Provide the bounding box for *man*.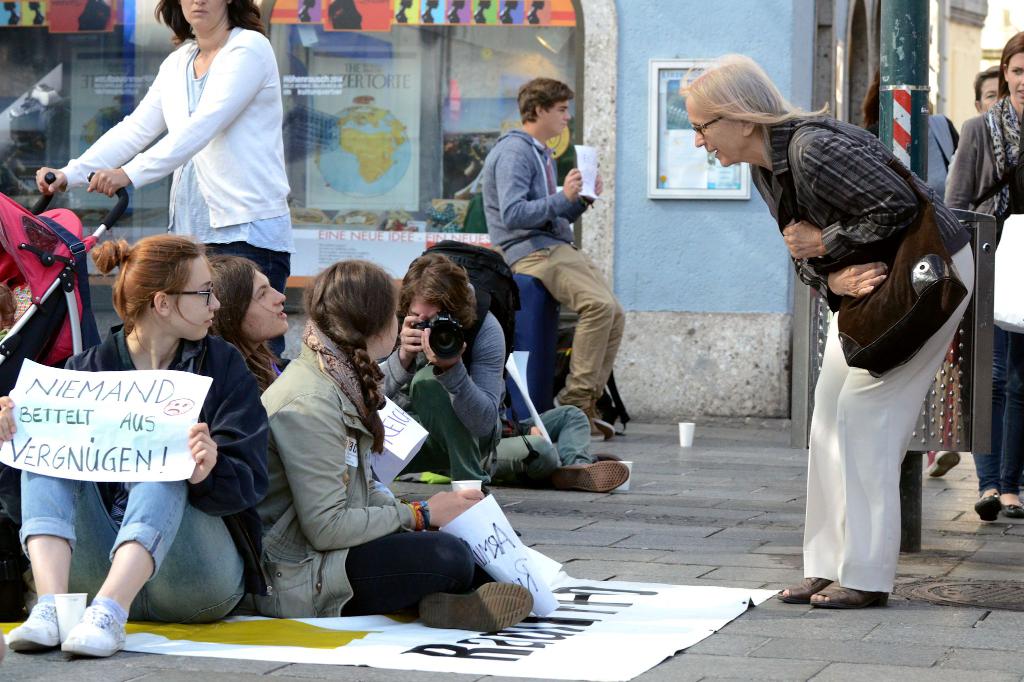
[469,75,632,457].
